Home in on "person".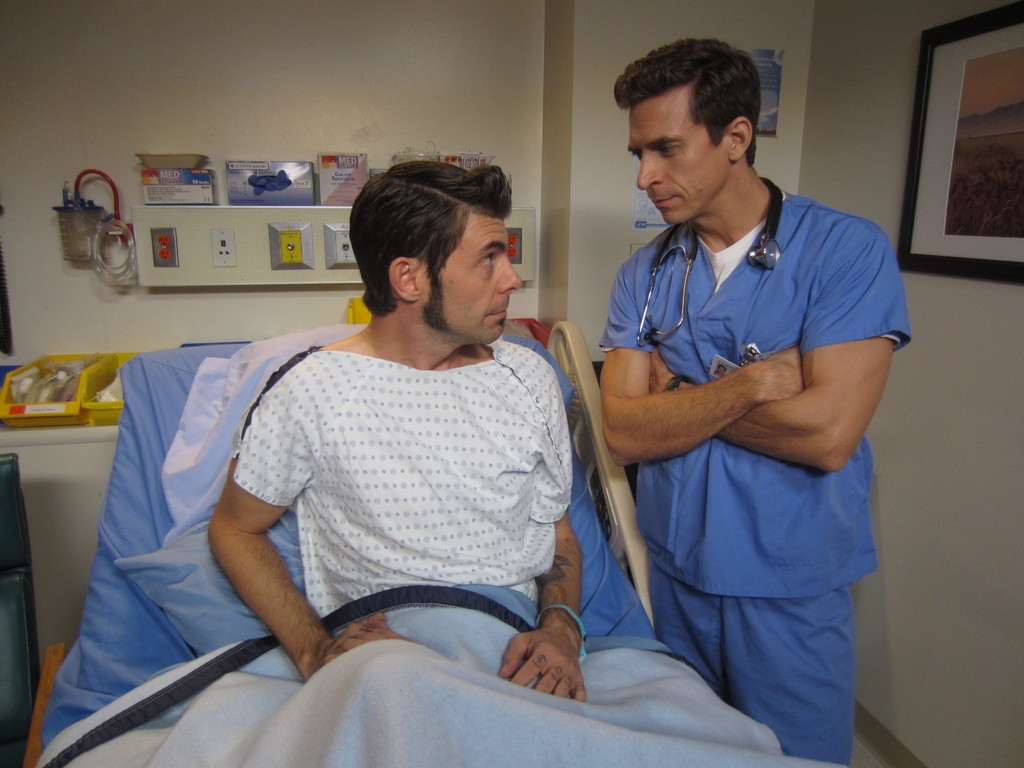
Homed in at (x1=598, y1=37, x2=913, y2=767).
